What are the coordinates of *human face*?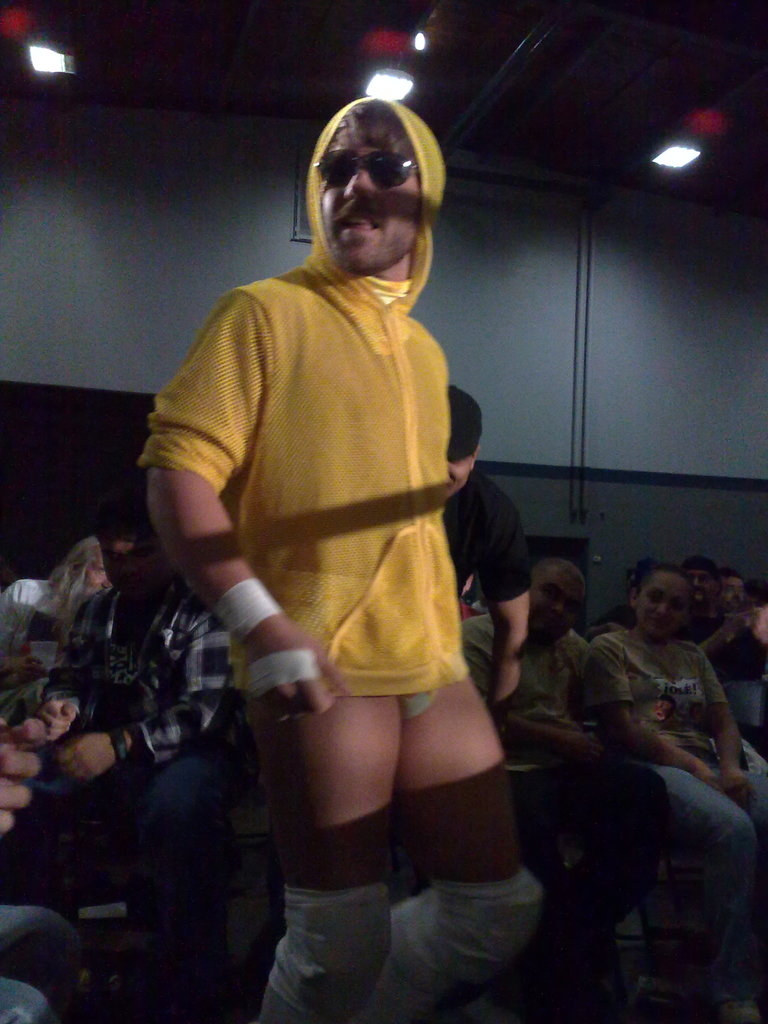
pyautogui.locateOnScreen(724, 567, 747, 609).
